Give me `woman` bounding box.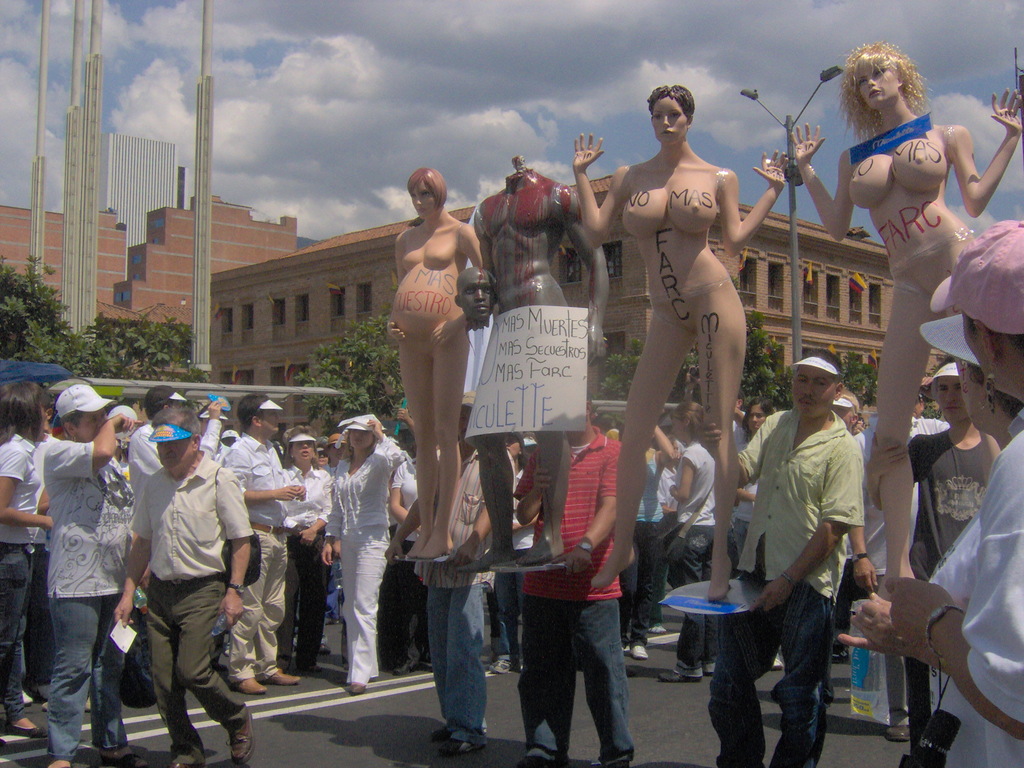
786,39,1021,601.
